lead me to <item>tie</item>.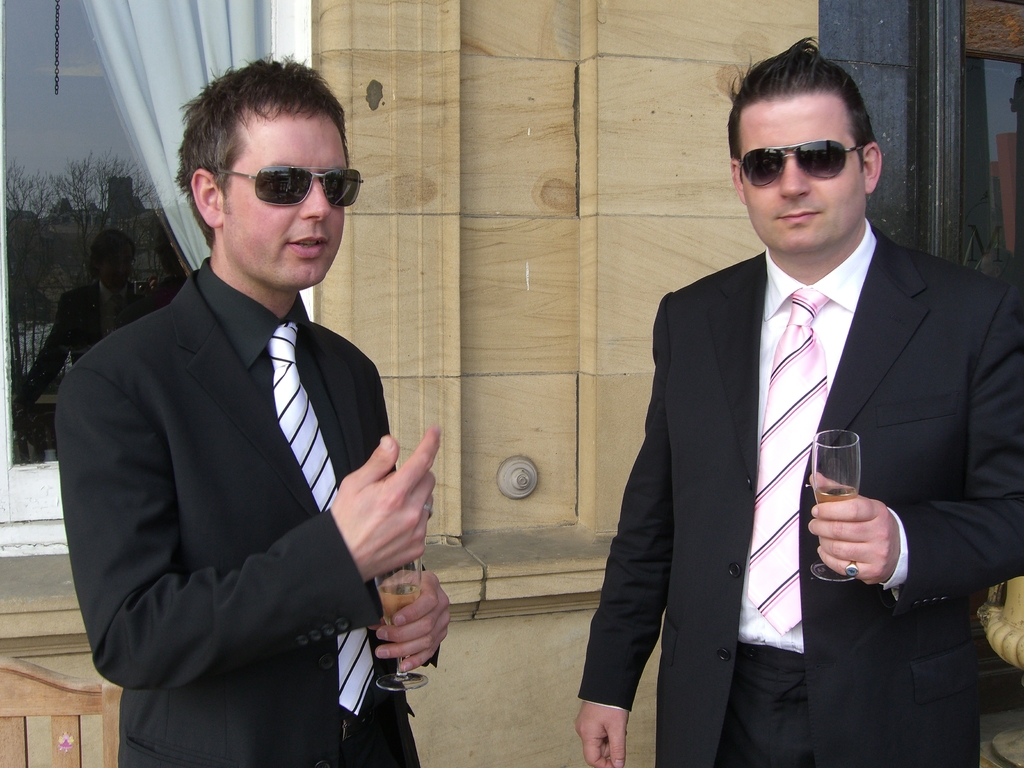
Lead to crop(742, 285, 826, 632).
